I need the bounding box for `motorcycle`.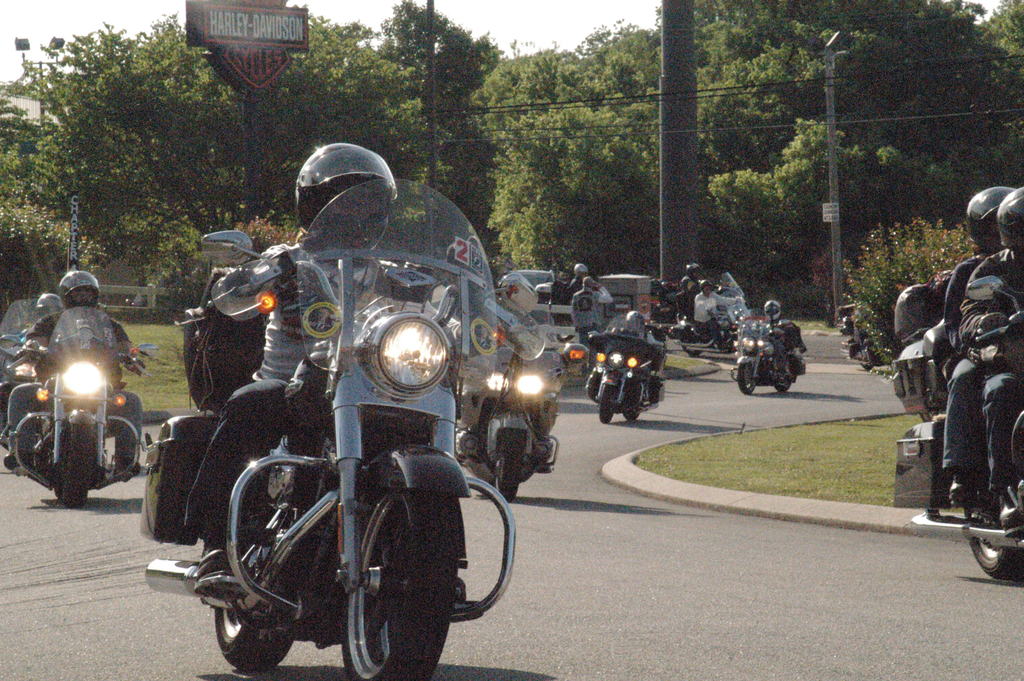
Here it is: x1=579, y1=306, x2=676, y2=425.
